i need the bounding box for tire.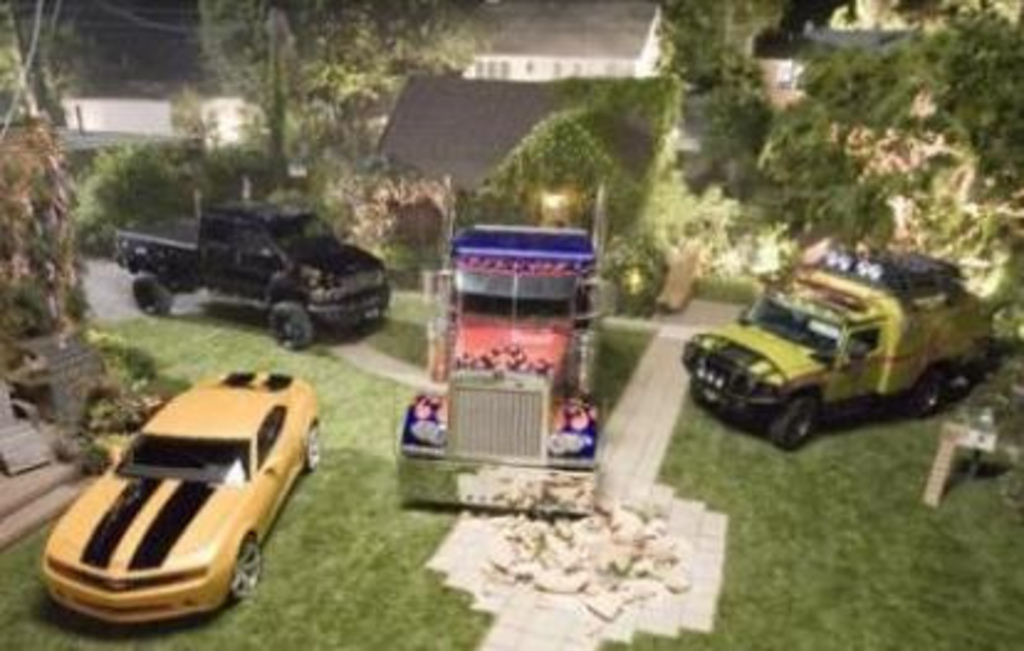
Here it is: 304:416:324:473.
